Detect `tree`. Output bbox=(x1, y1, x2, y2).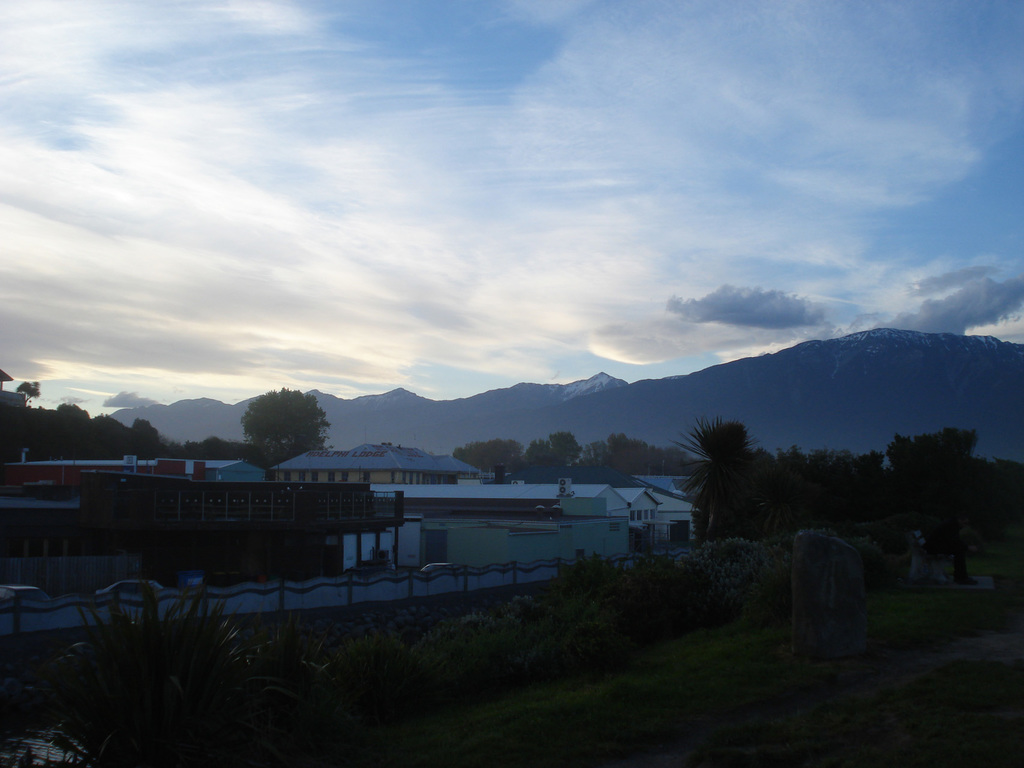
bbox=(19, 378, 45, 402).
